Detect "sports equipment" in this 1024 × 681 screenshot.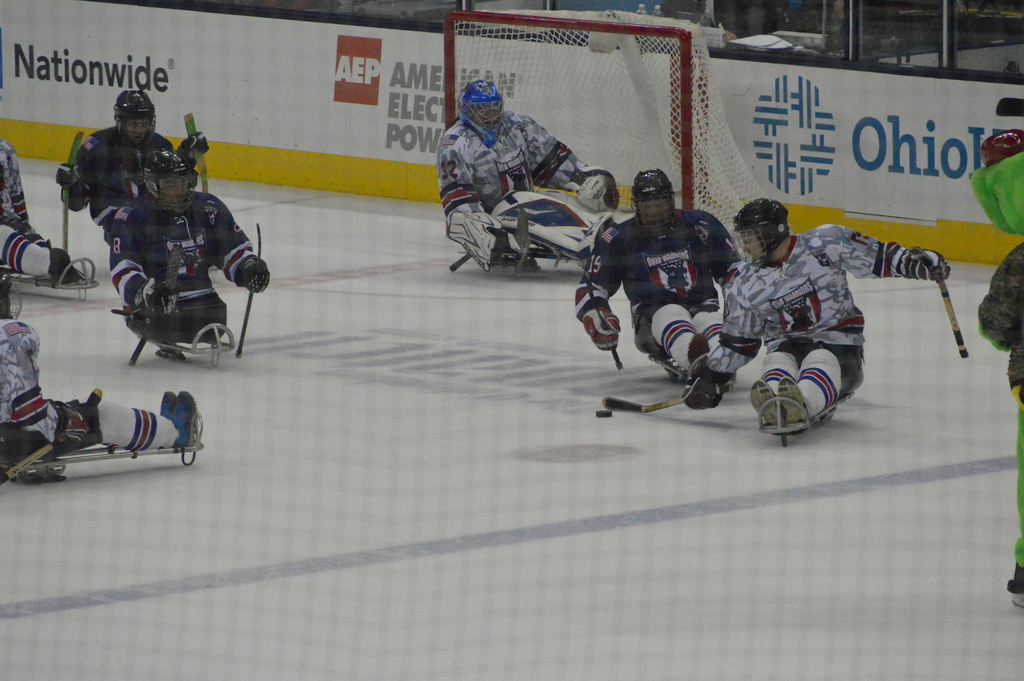
Detection: {"left": 135, "top": 325, "right": 236, "bottom": 366}.
